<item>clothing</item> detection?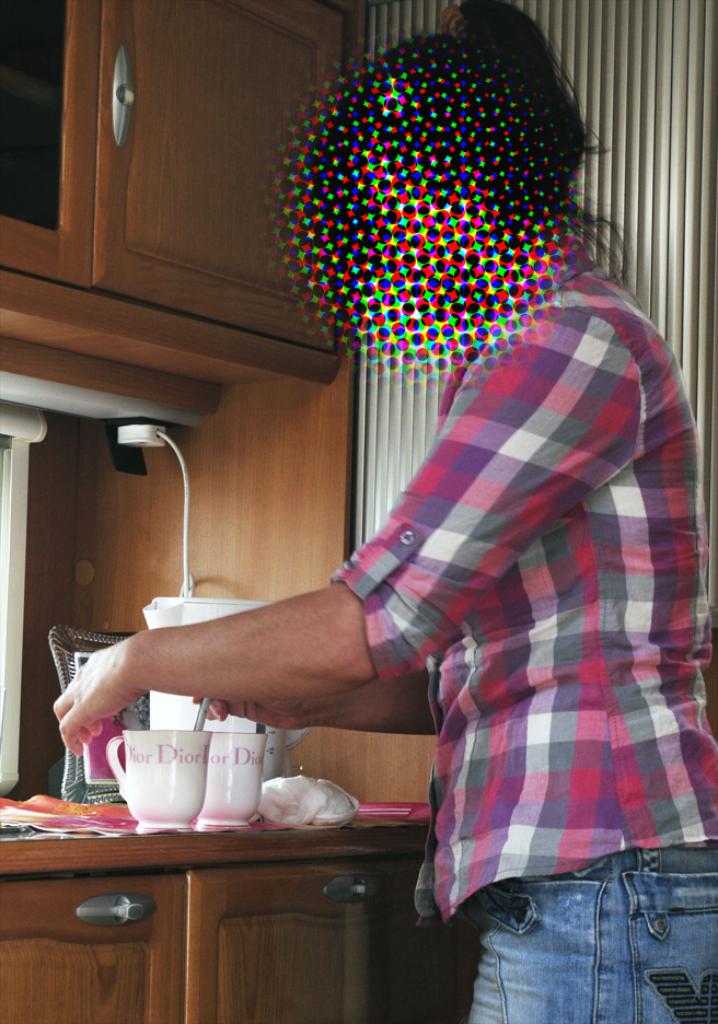
473, 858, 717, 1023
